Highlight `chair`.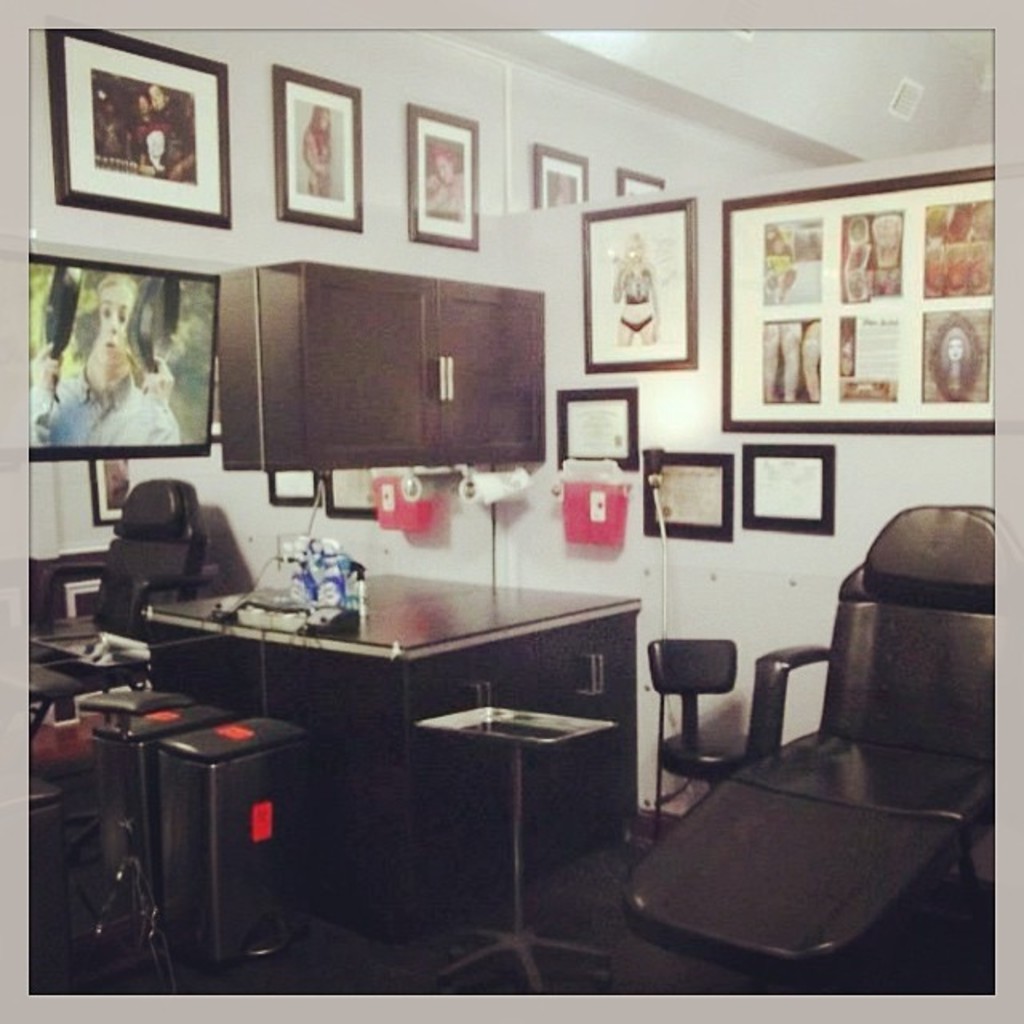
Highlighted region: (3, 478, 213, 790).
